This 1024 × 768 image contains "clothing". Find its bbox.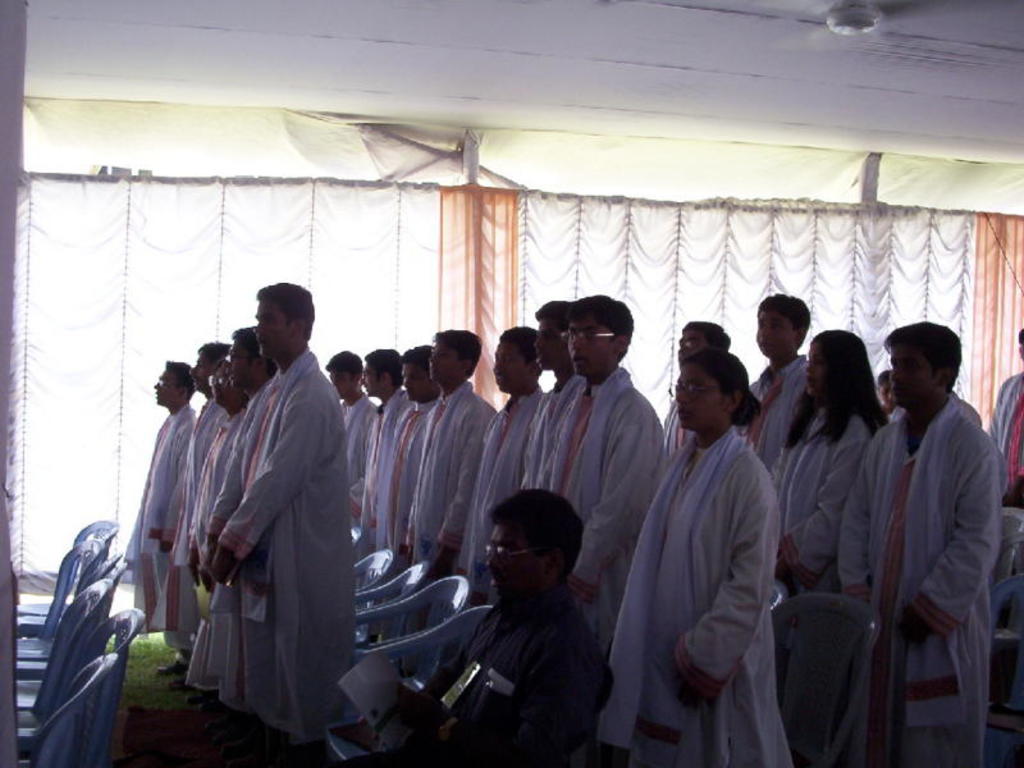
bbox=(365, 582, 613, 767).
